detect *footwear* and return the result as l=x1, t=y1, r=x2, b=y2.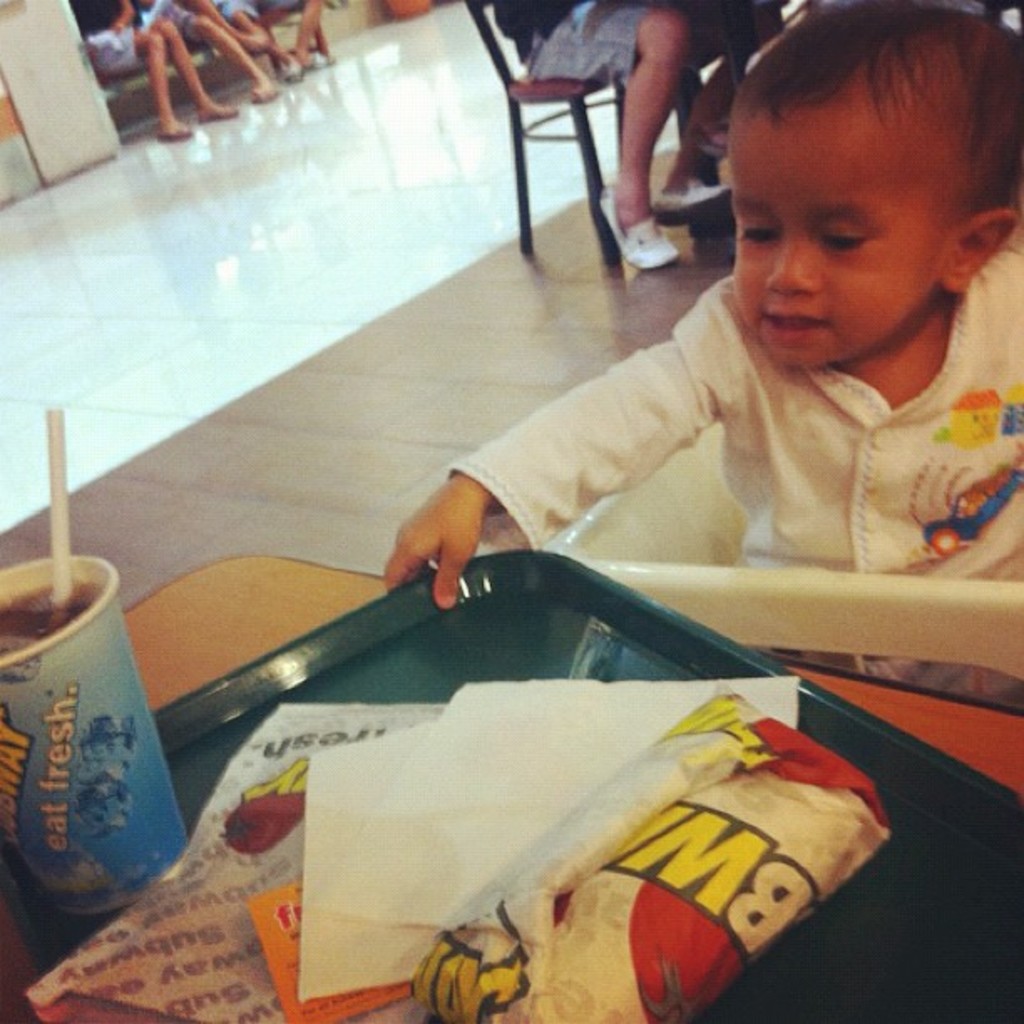
l=646, t=169, r=733, b=229.
